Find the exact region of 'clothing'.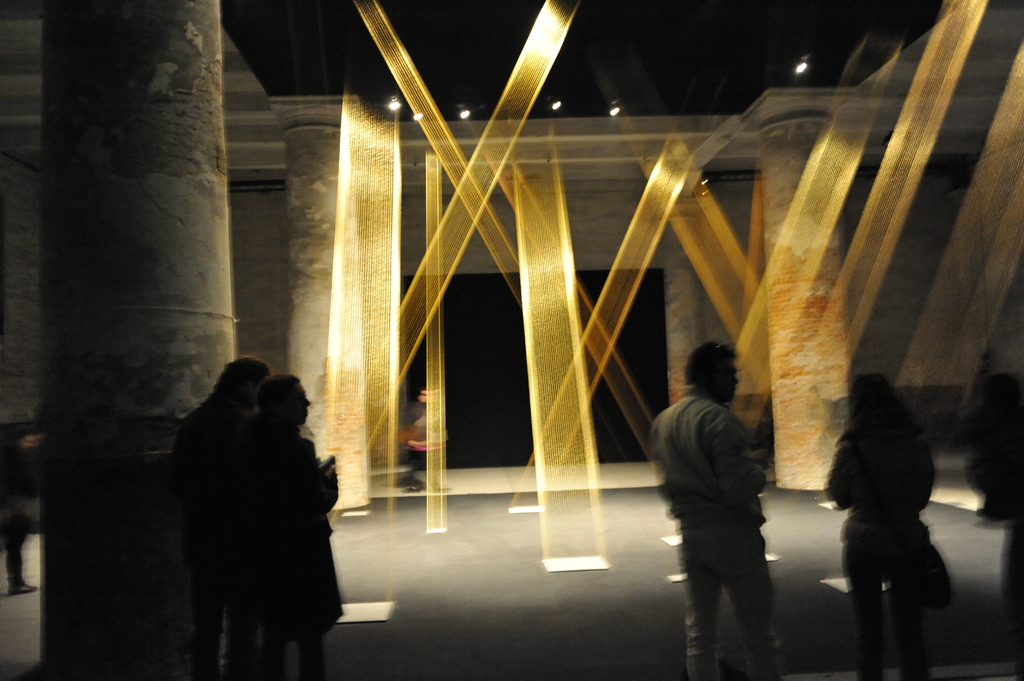
Exact region: locate(971, 386, 1023, 631).
